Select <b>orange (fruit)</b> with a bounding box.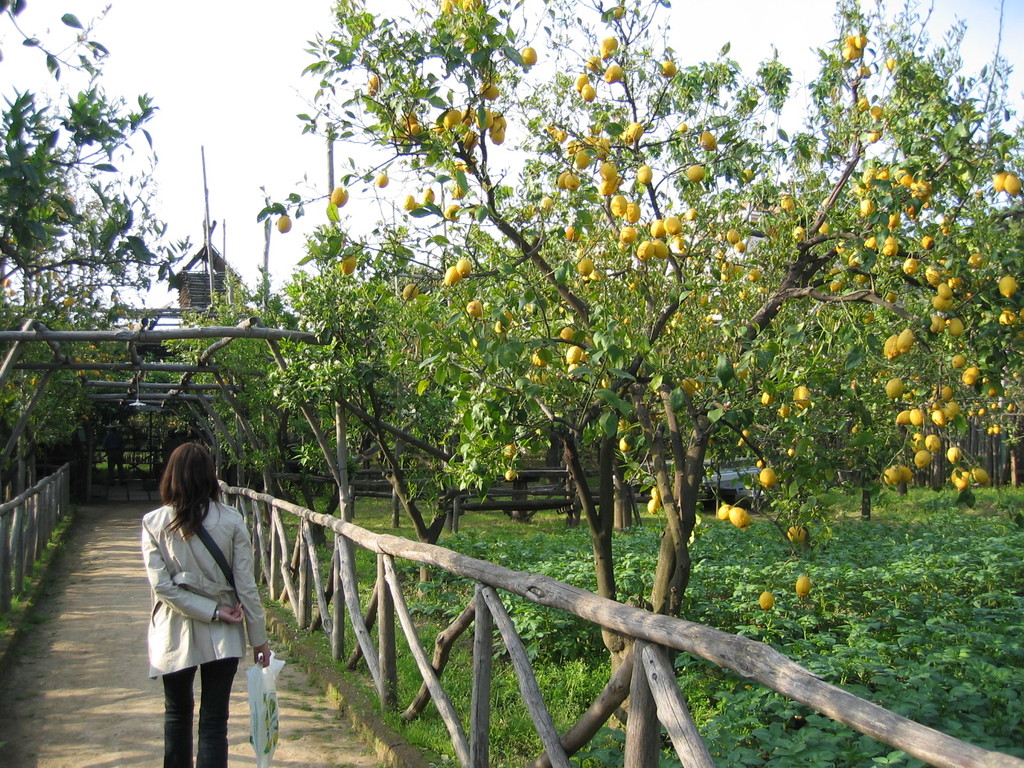
detection(863, 227, 876, 252).
